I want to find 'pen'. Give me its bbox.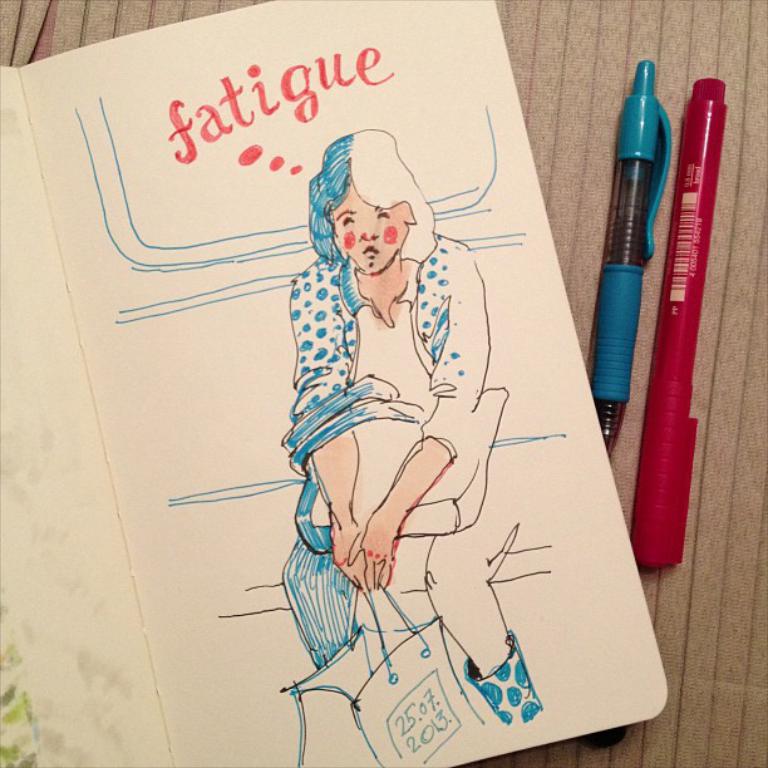
<bbox>585, 56, 669, 462</bbox>.
